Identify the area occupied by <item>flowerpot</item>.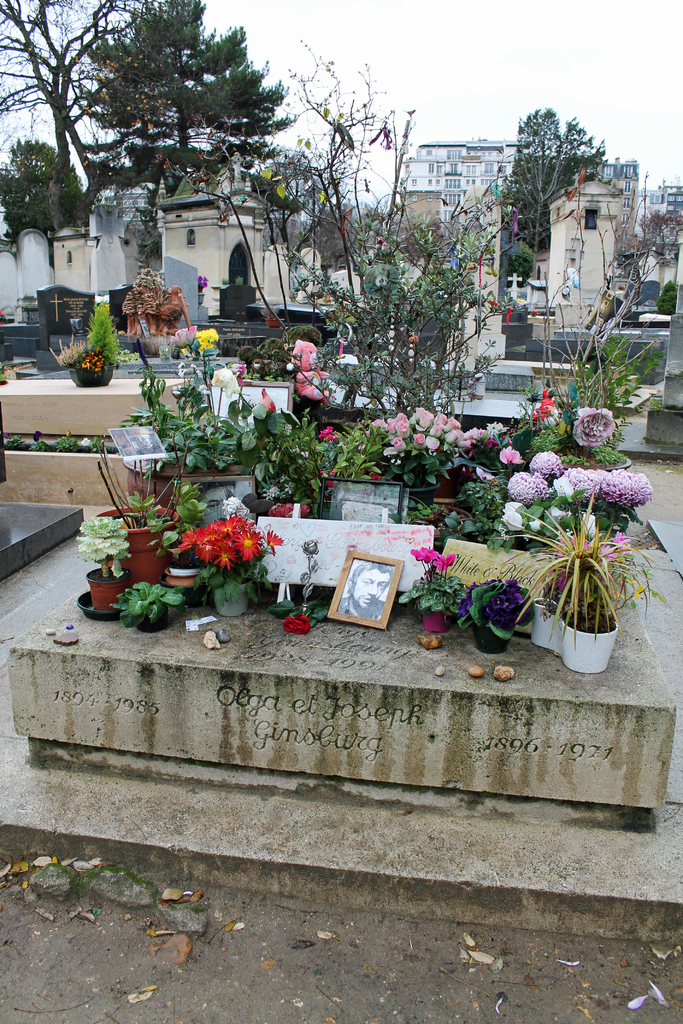
Area: l=547, t=442, r=628, b=475.
